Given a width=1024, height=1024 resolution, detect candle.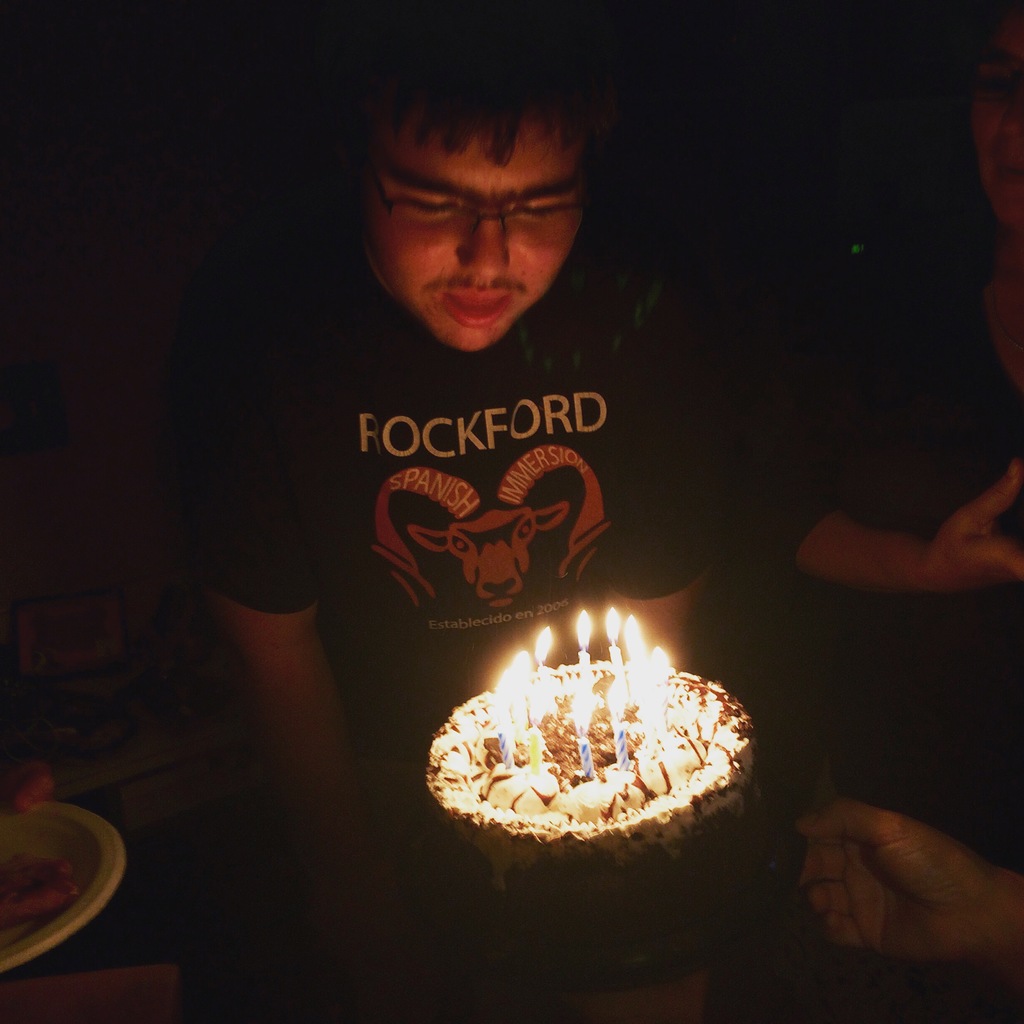
[left=604, top=605, right=625, bottom=683].
